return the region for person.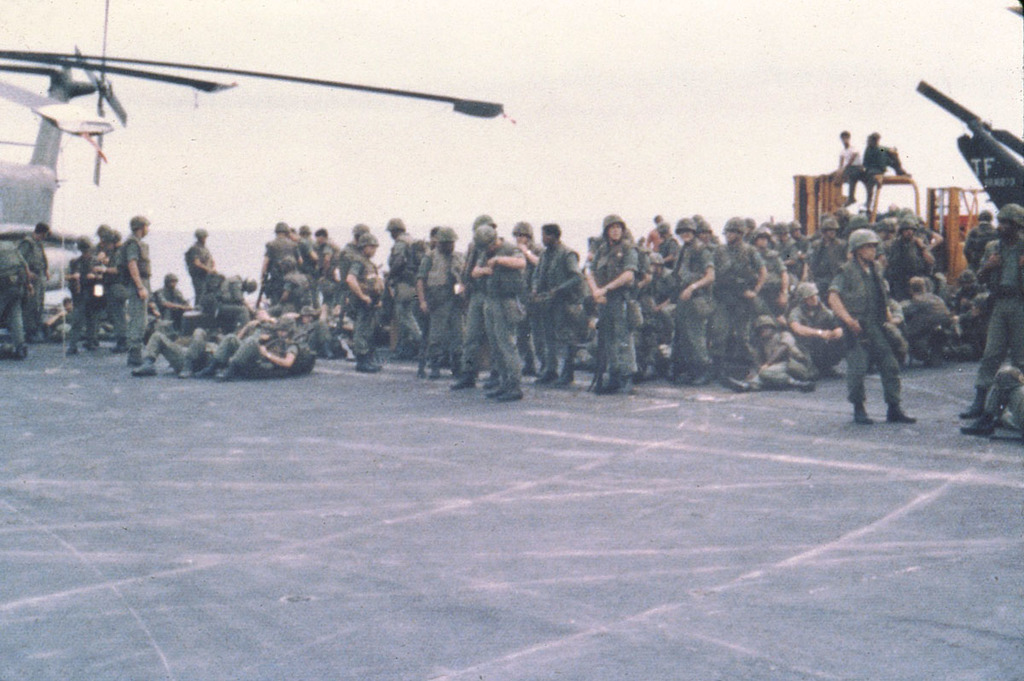
bbox=(16, 223, 52, 334).
